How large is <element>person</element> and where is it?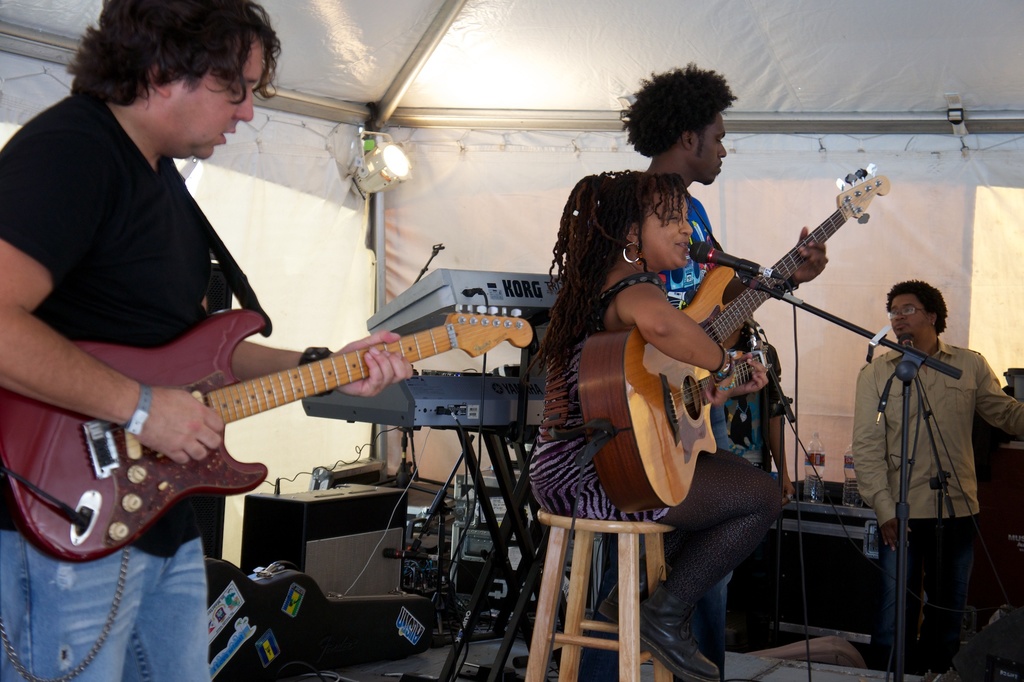
Bounding box: <region>527, 166, 782, 681</region>.
